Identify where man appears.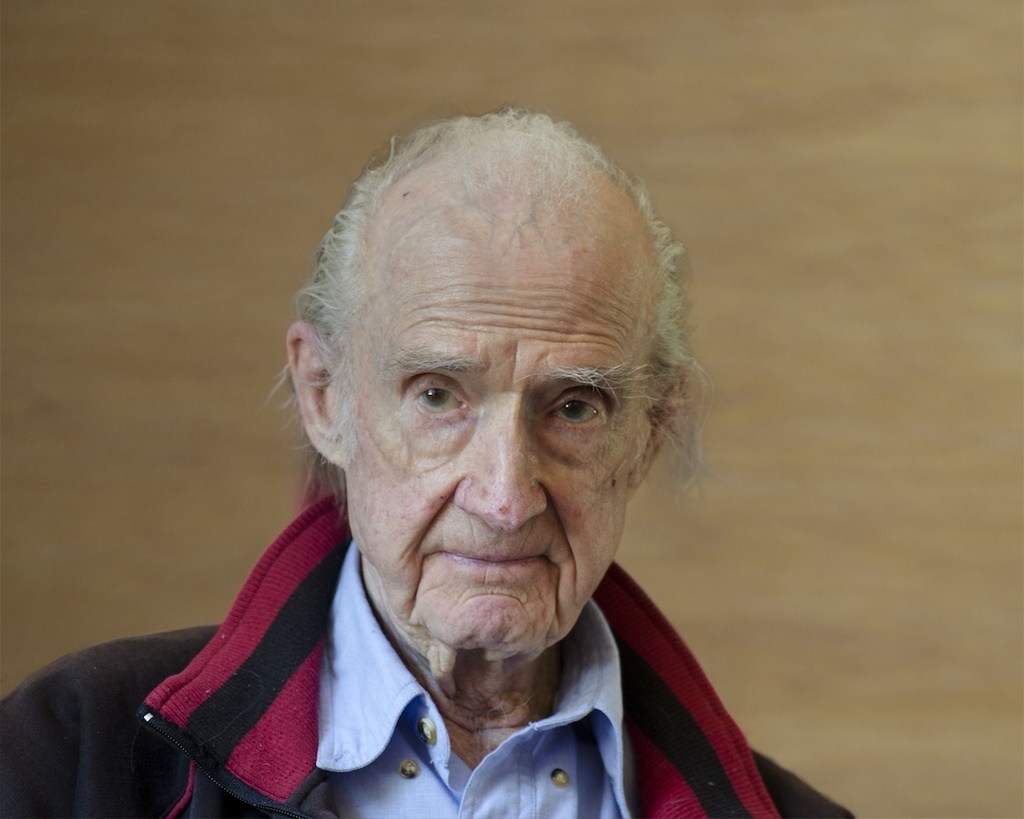
Appears at 3:105:857:818.
